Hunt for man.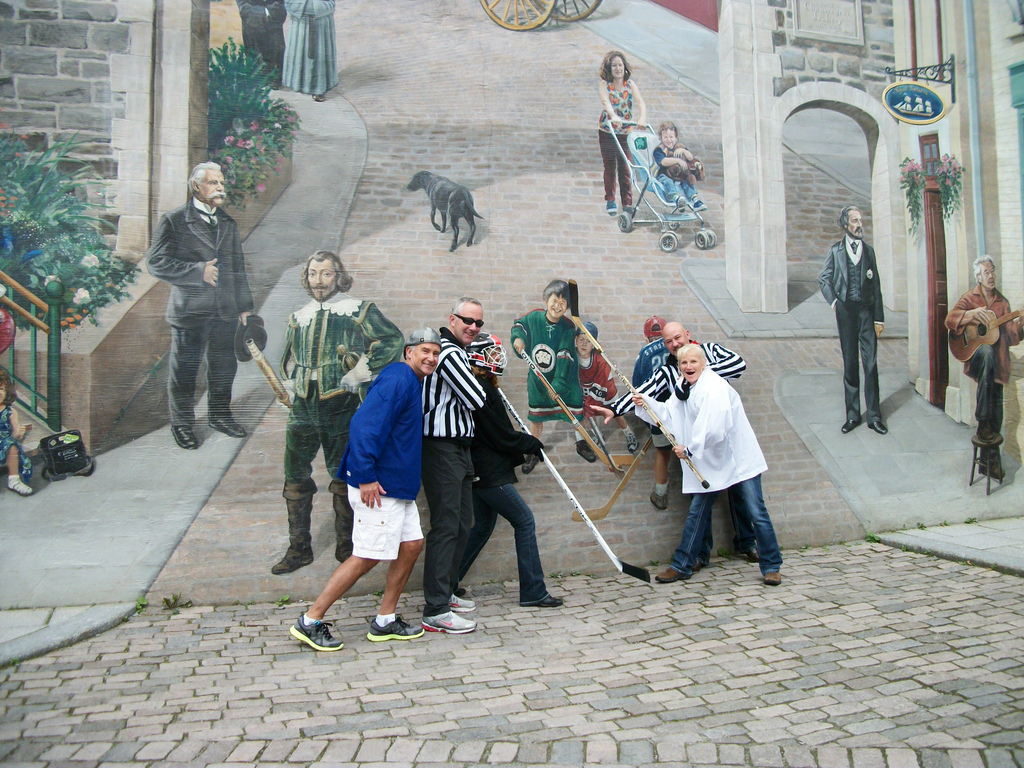
Hunted down at bbox=[135, 157, 257, 461].
